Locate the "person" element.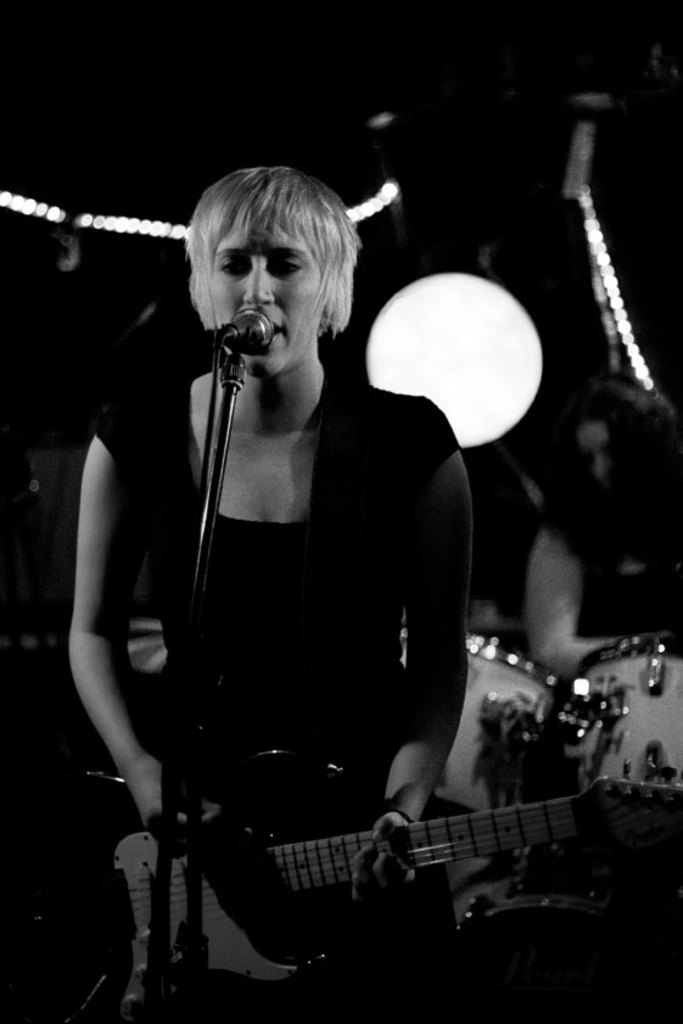
Element bbox: Rect(525, 384, 682, 671).
